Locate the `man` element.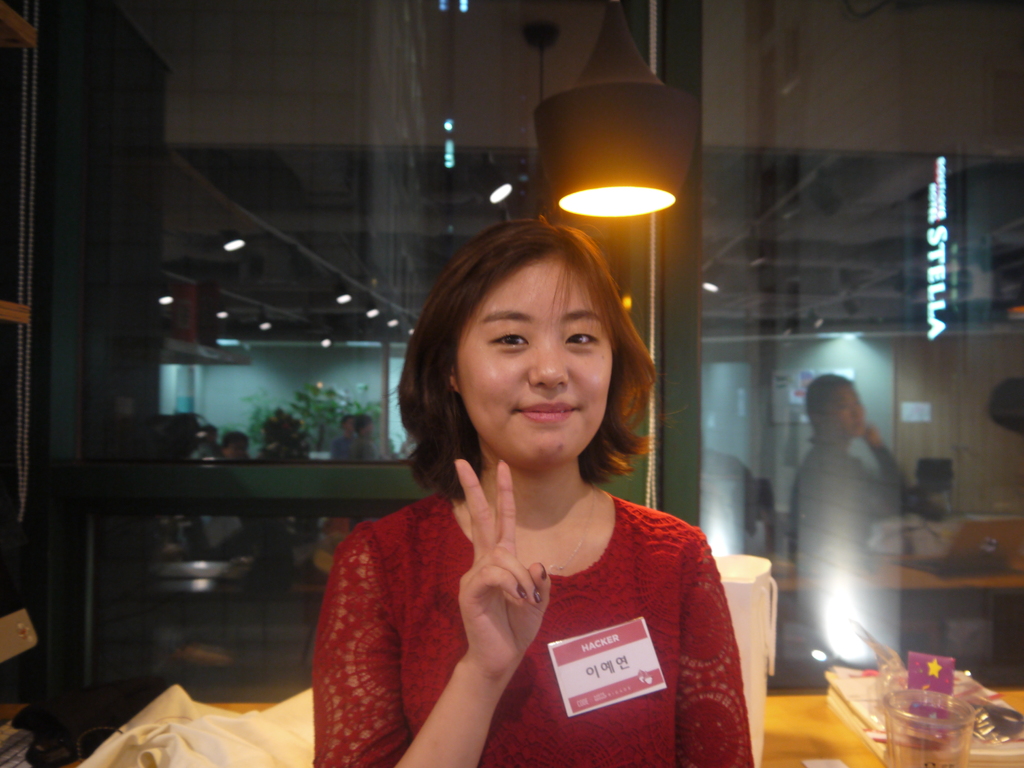
Element bbox: 223/430/253/460.
